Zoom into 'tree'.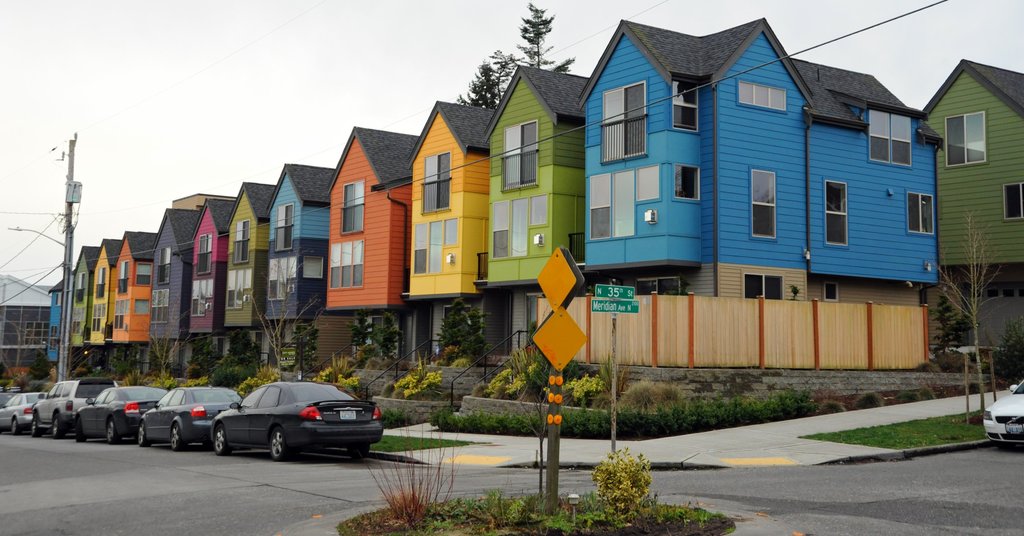
Zoom target: (x1=519, y1=8, x2=576, y2=69).
